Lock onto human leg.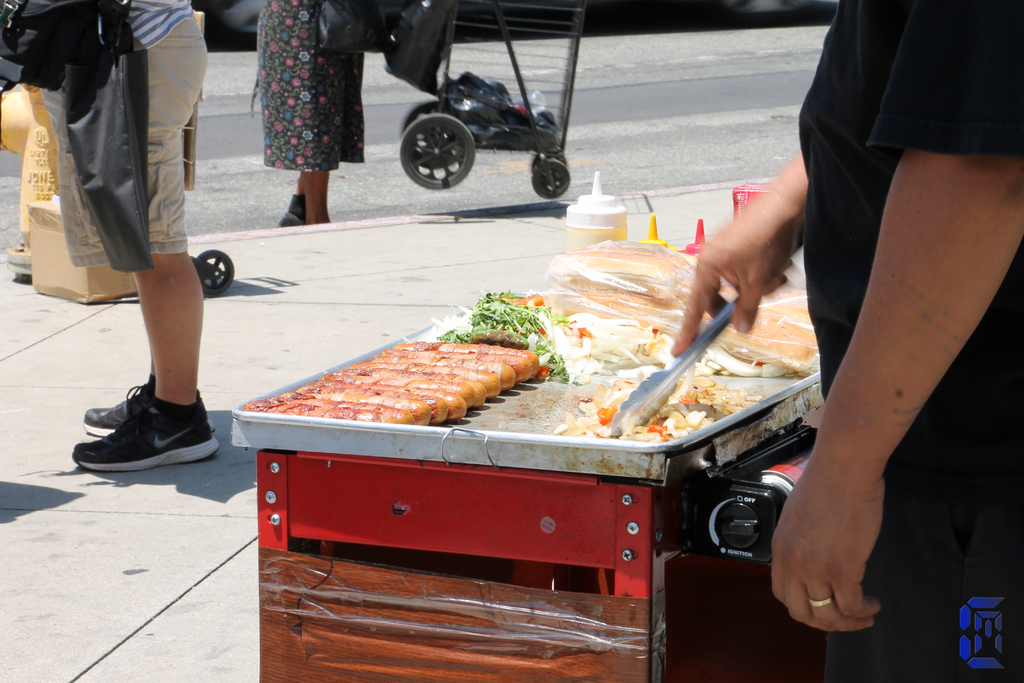
Locked: 278,179,307,224.
